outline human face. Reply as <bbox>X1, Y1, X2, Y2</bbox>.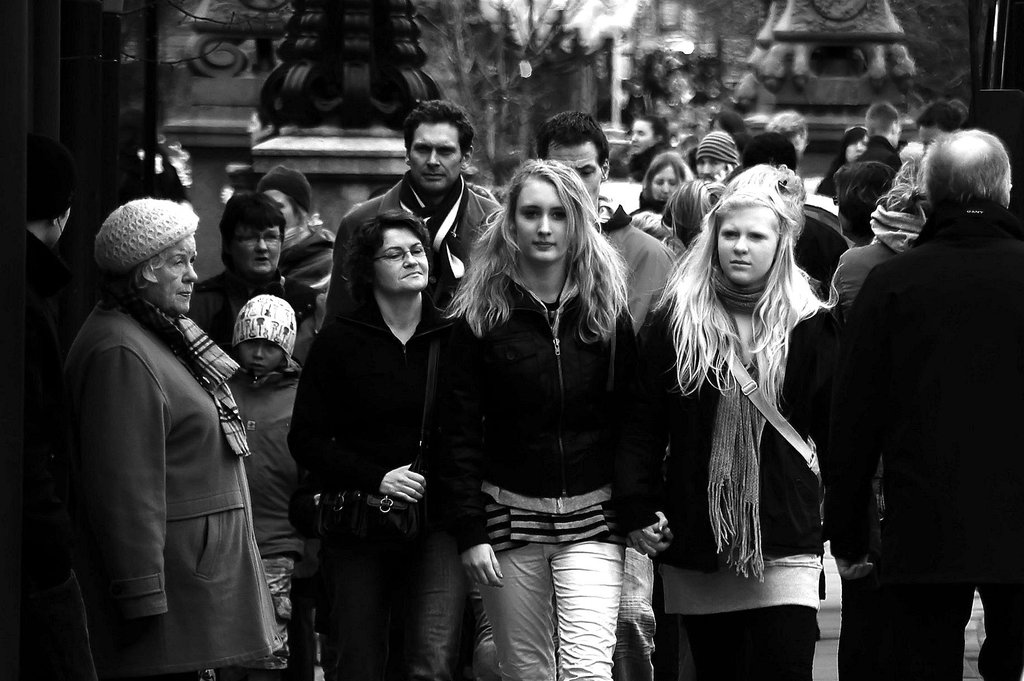
<bbox>409, 127, 456, 186</bbox>.
